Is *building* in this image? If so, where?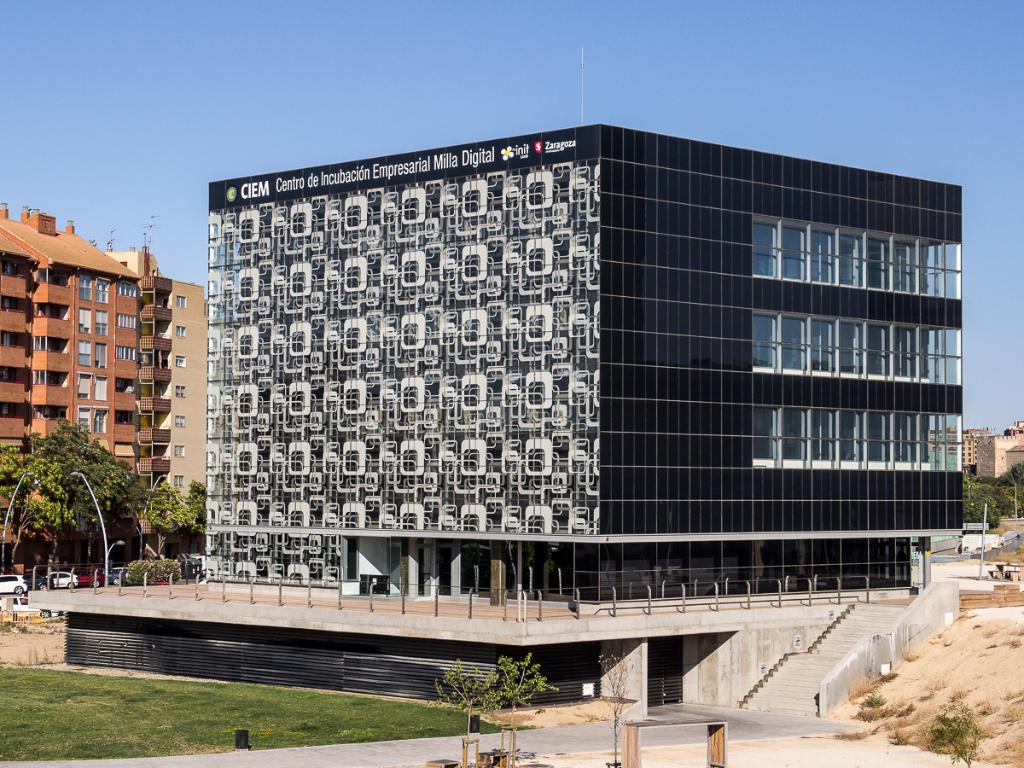
Yes, at [left=964, top=425, right=990, bottom=467].
